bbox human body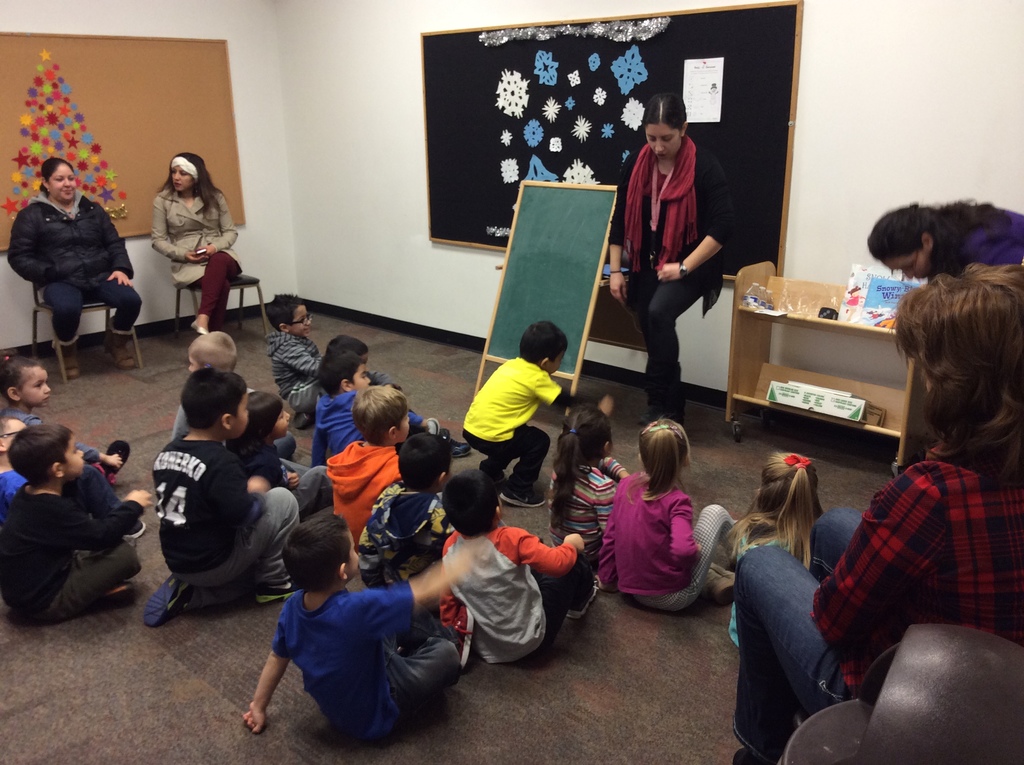
[x1=151, y1=156, x2=242, y2=335]
